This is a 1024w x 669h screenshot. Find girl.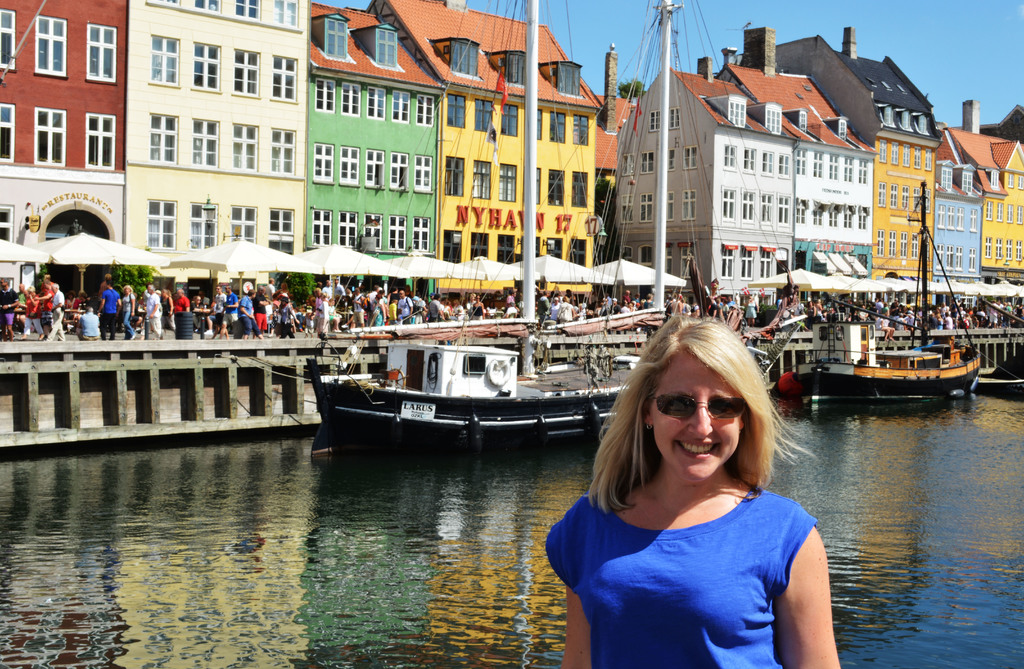
Bounding box: pyautogui.locateOnScreen(548, 321, 841, 668).
